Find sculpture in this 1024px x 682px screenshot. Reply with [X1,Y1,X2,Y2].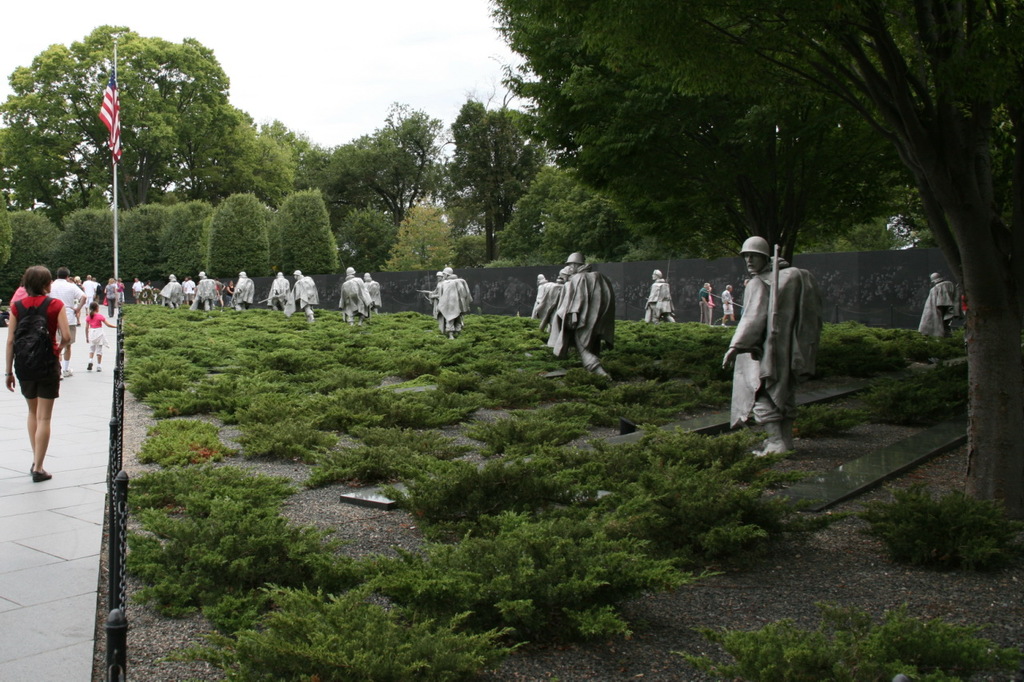
[916,270,965,350].
